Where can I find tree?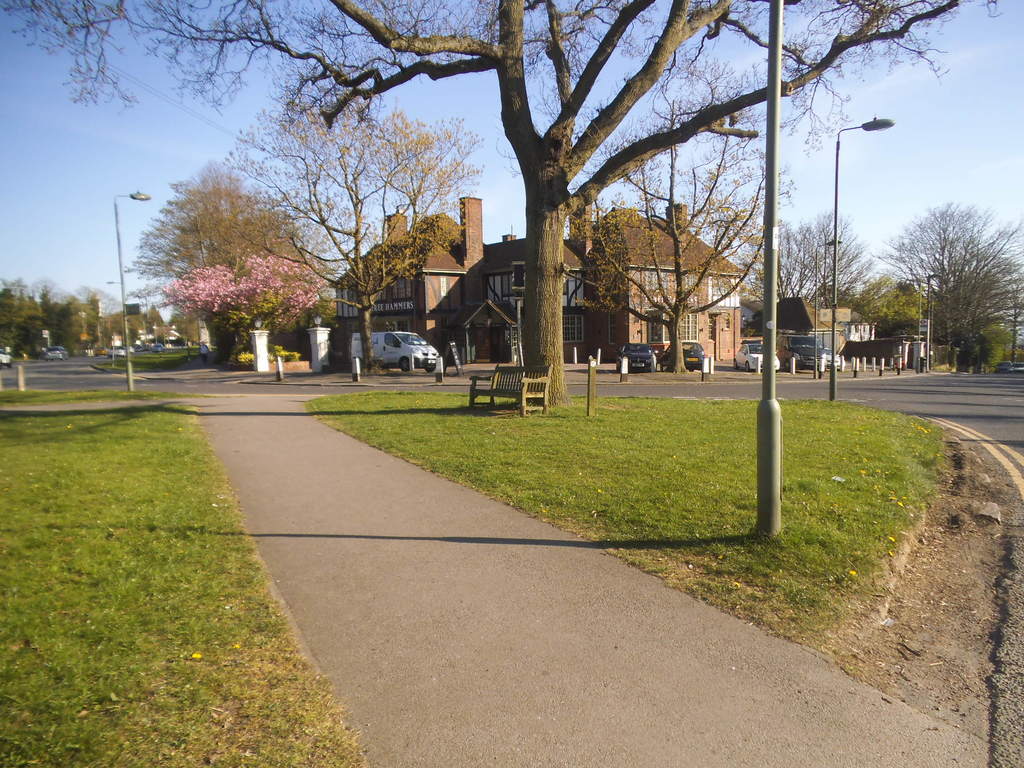
You can find it at [554,63,785,378].
